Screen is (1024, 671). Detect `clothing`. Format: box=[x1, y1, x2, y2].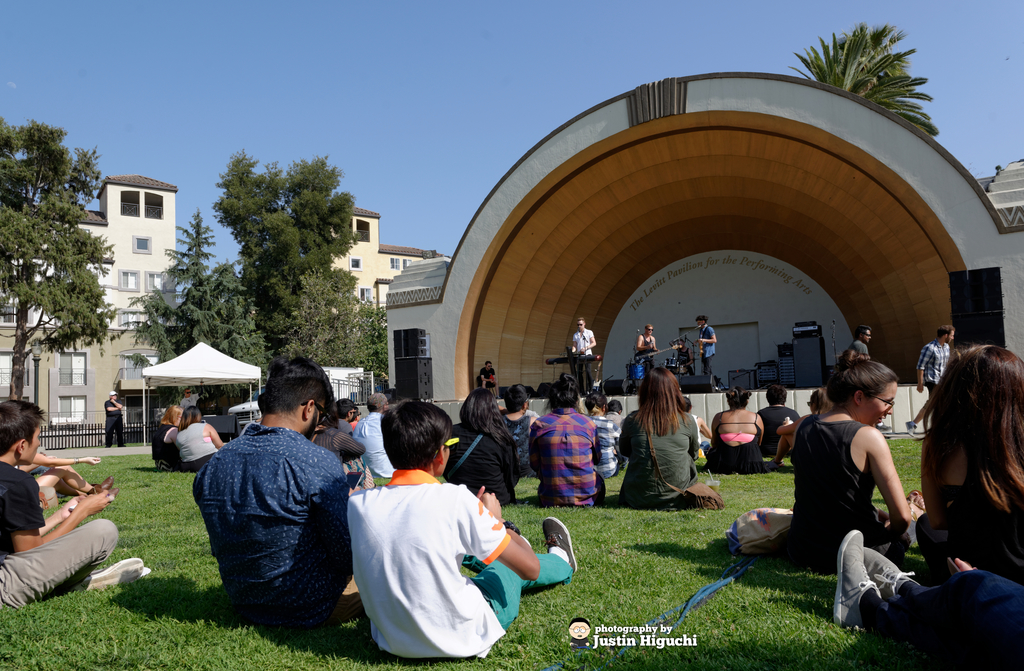
box=[173, 421, 220, 467].
